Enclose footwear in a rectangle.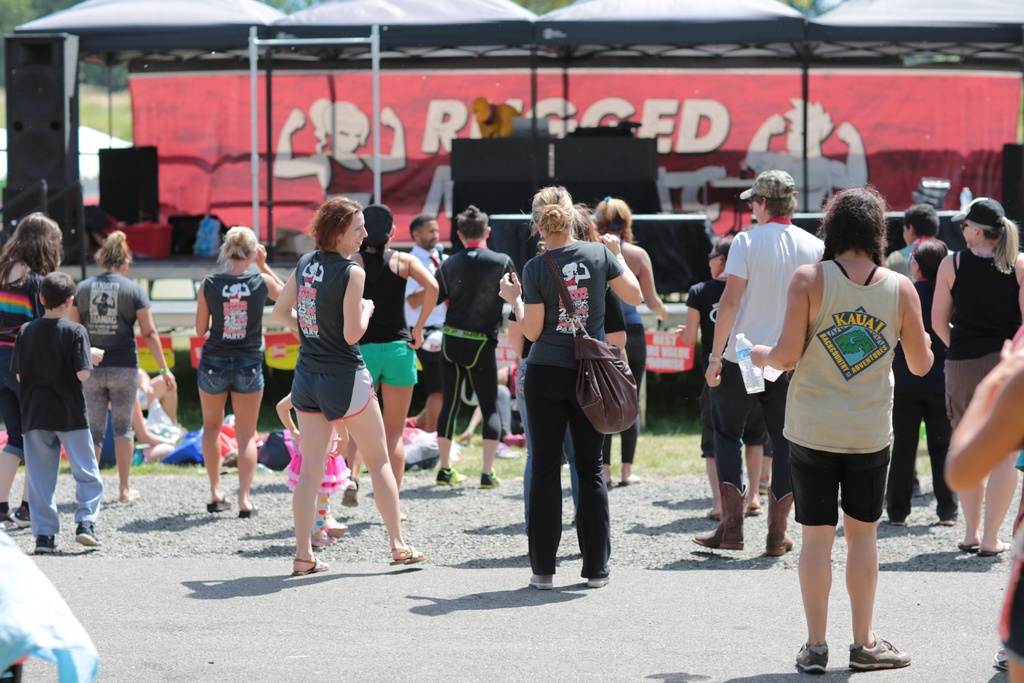
(939,512,957,525).
